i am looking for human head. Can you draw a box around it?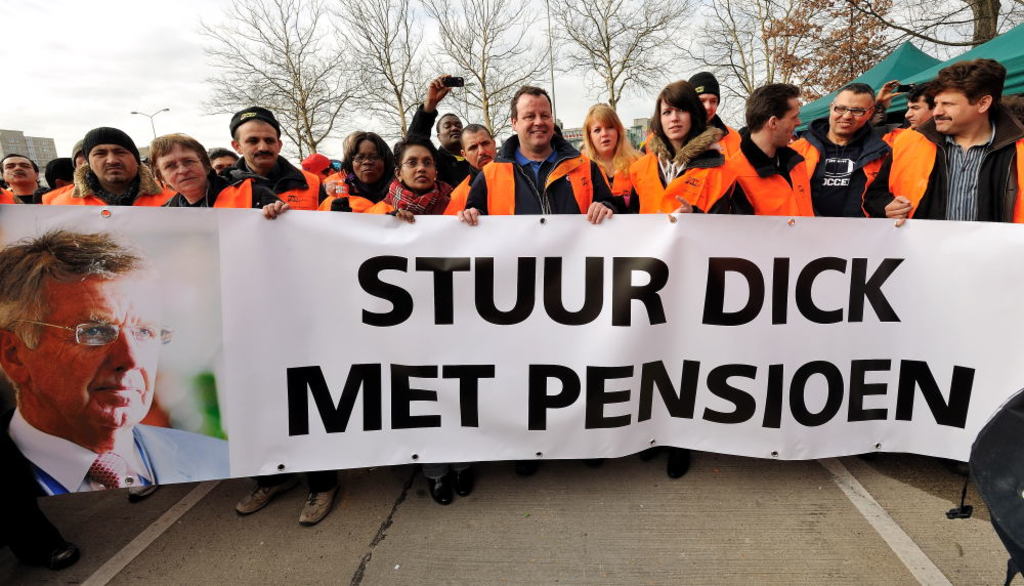
Sure, the bounding box is bbox(510, 85, 554, 150).
